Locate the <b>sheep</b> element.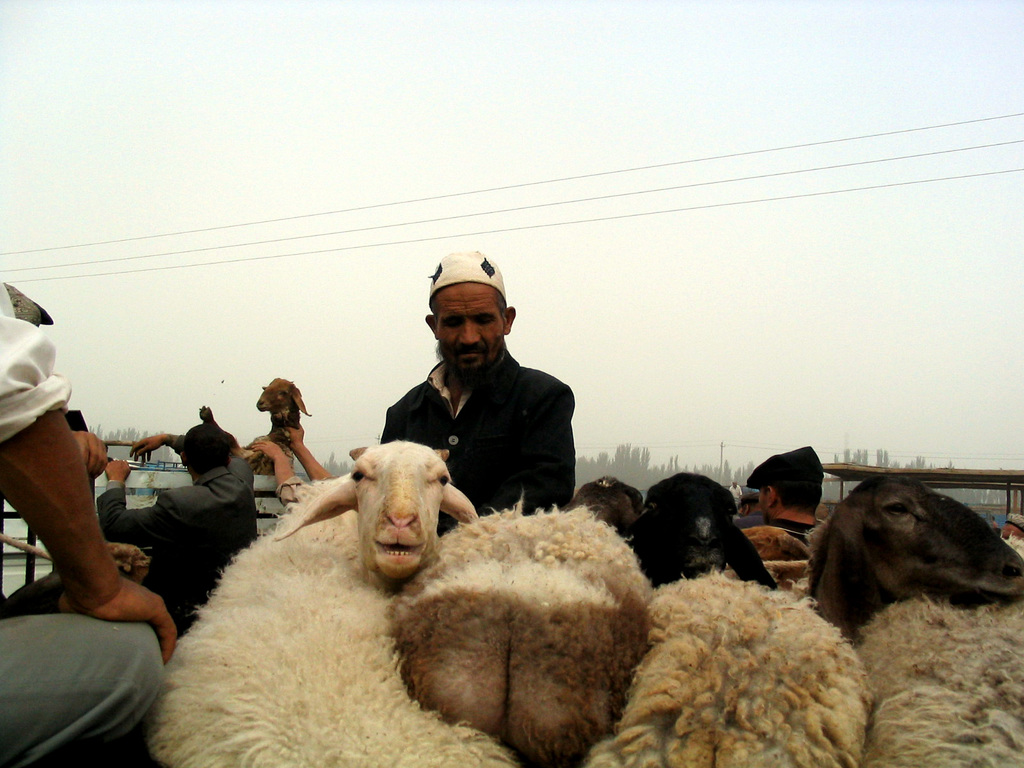
Element bbox: {"left": 805, "top": 468, "right": 1023, "bottom": 767}.
